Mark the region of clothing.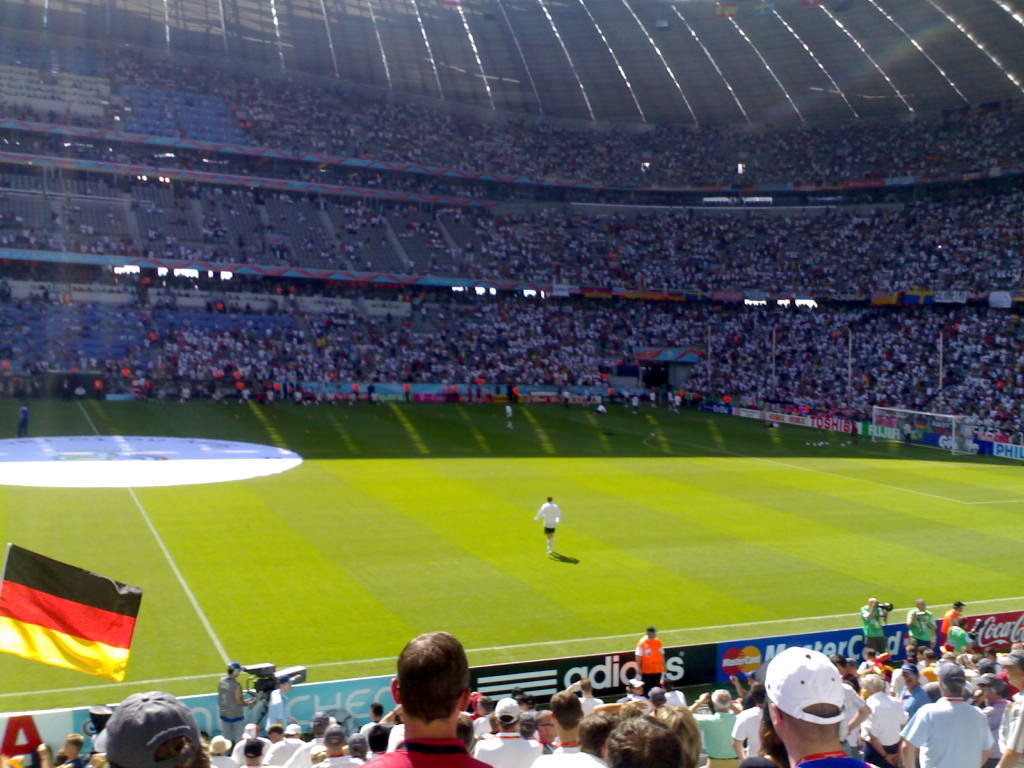
Region: crop(734, 706, 764, 761).
